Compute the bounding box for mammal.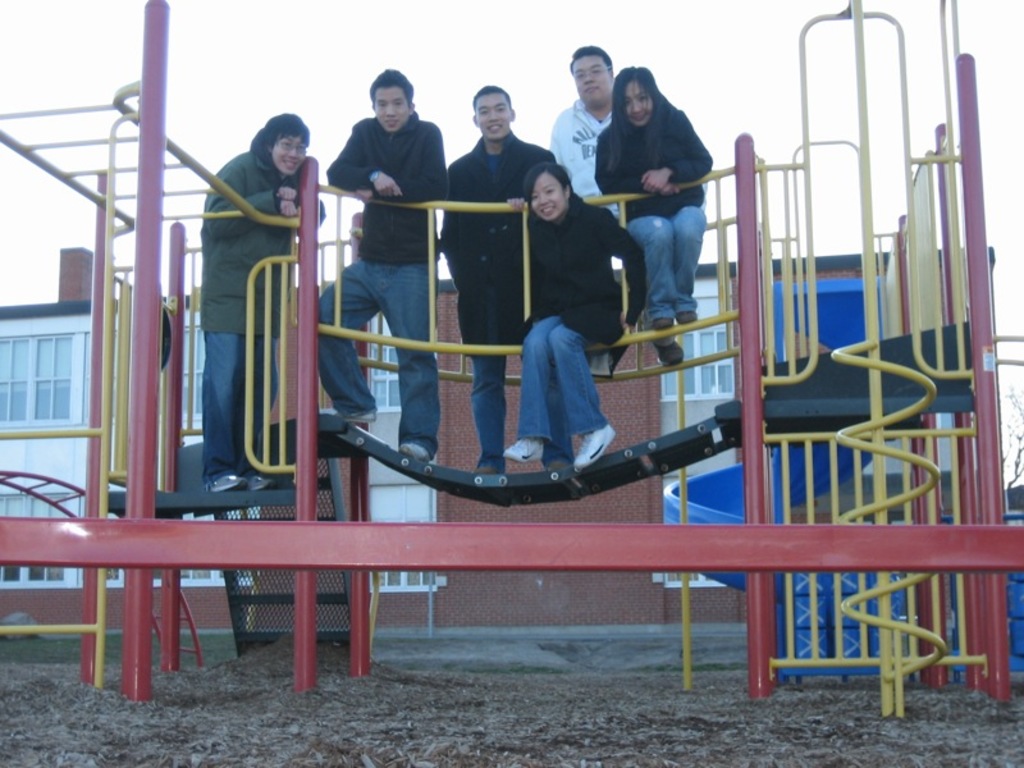
(497,147,634,494).
